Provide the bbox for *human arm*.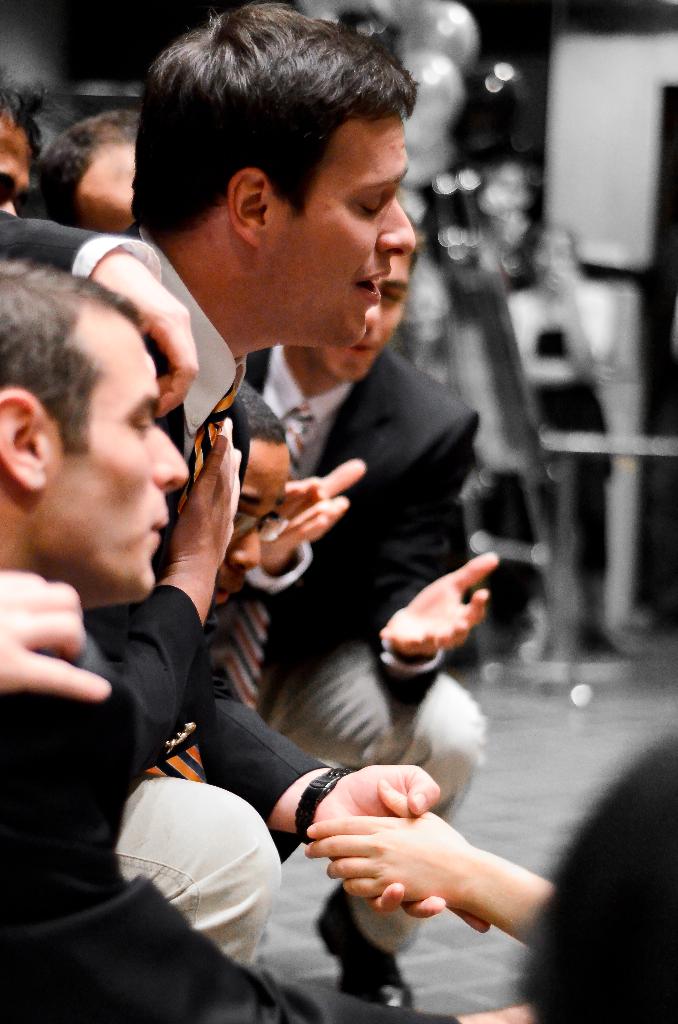
(left=271, top=477, right=328, bottom=538).
